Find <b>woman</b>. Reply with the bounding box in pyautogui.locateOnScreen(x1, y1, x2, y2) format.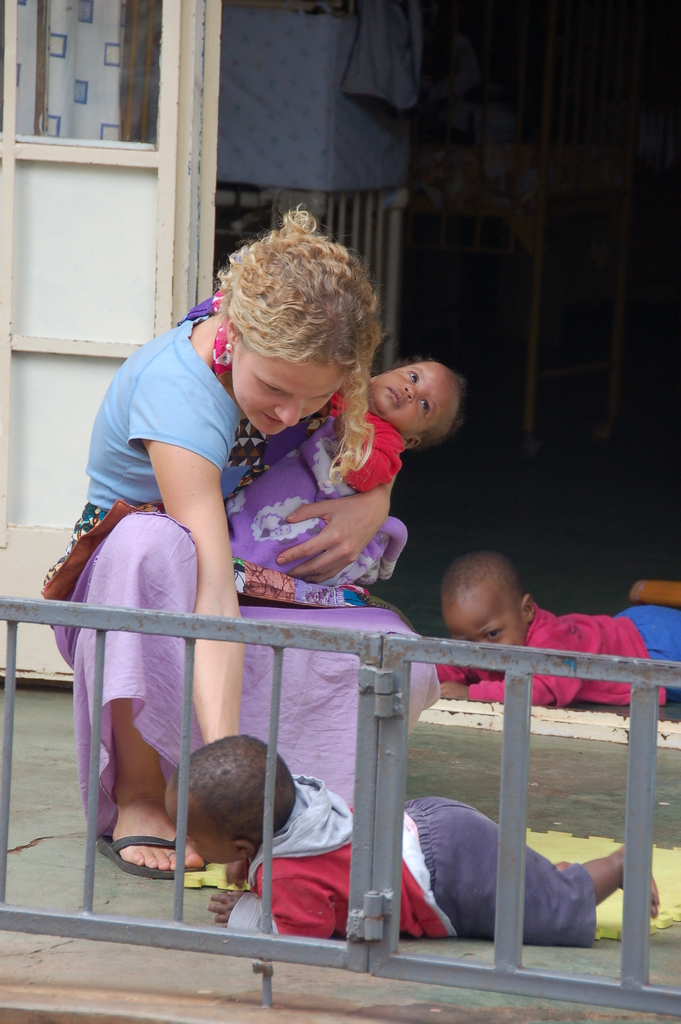
pyautogui.locateOnScreen(74, 245, 441, 954).
